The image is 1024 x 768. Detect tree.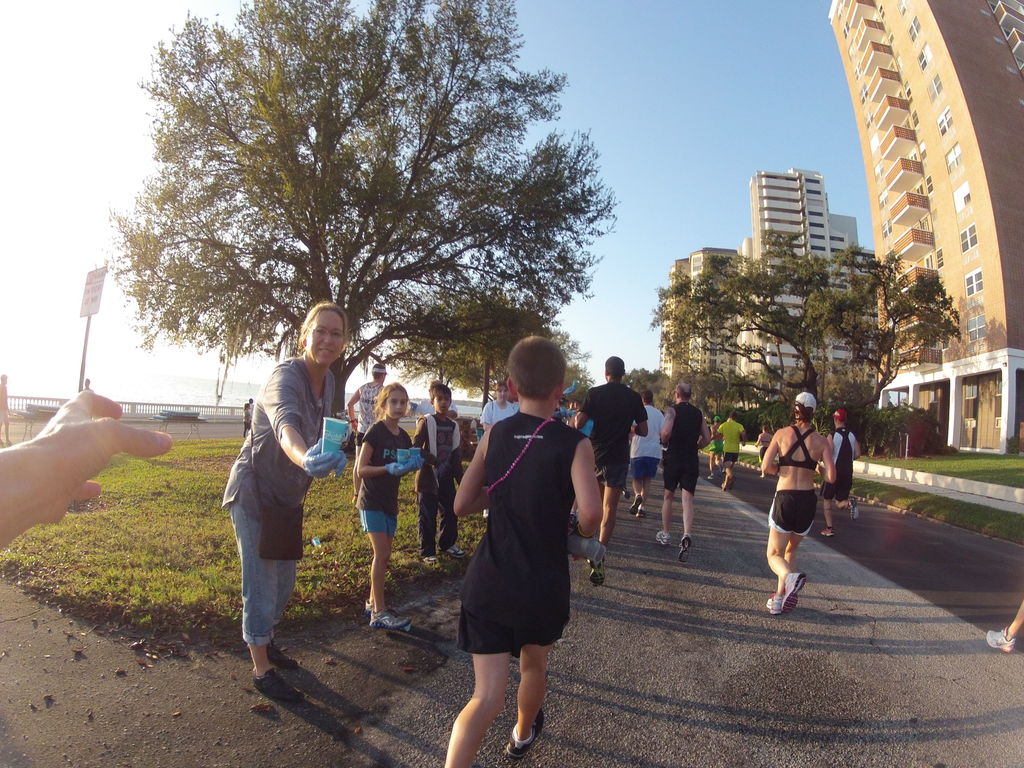
Detection: (left=101, top=26, right=598, bottom=420).
